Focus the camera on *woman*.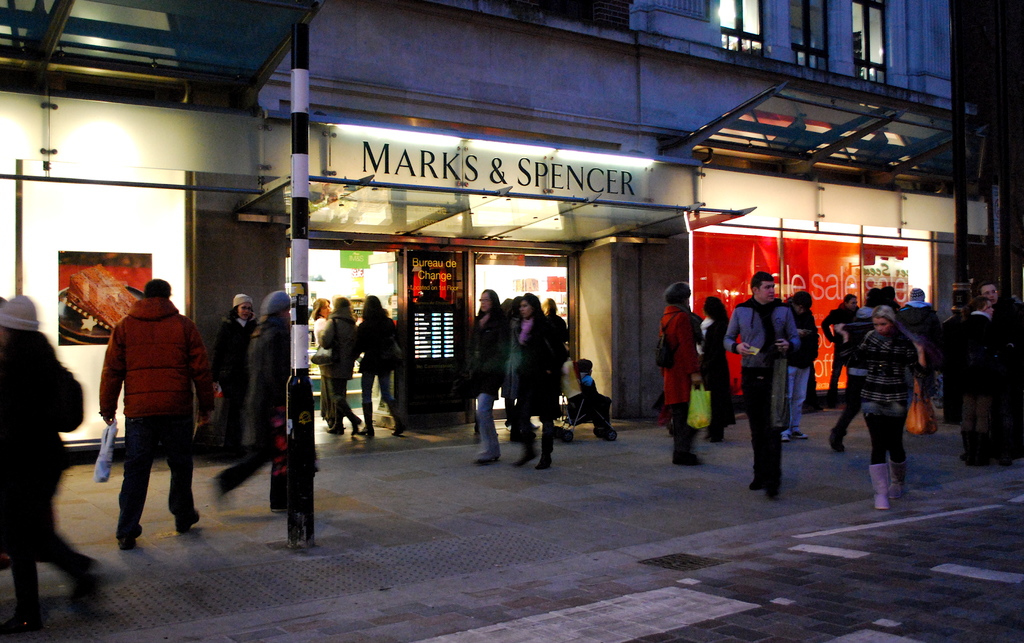
Focus region: <box>514,289,557,466</box>.
